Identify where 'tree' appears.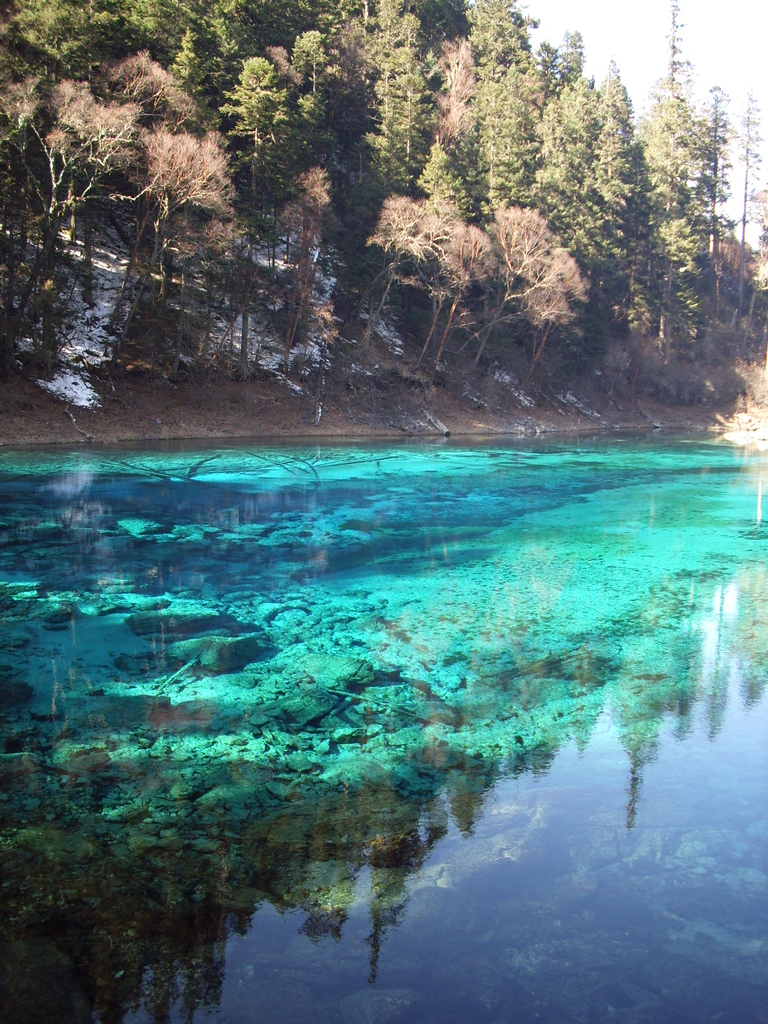
Appears at 360:1:449:346.
